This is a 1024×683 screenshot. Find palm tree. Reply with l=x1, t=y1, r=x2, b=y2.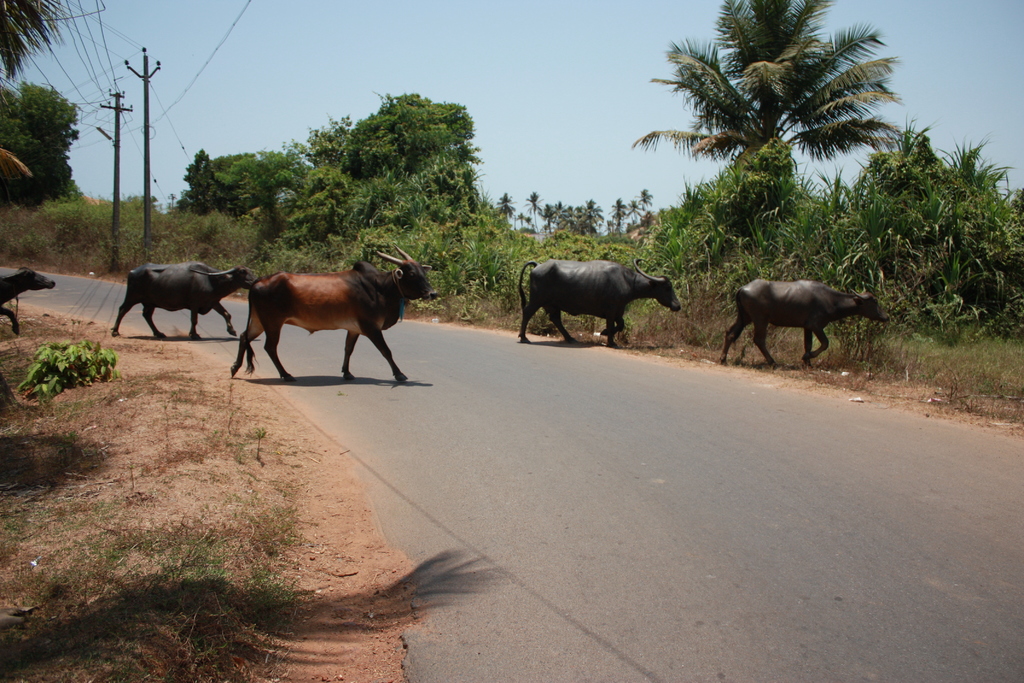
l=636, t=0, r=900, b=165.
